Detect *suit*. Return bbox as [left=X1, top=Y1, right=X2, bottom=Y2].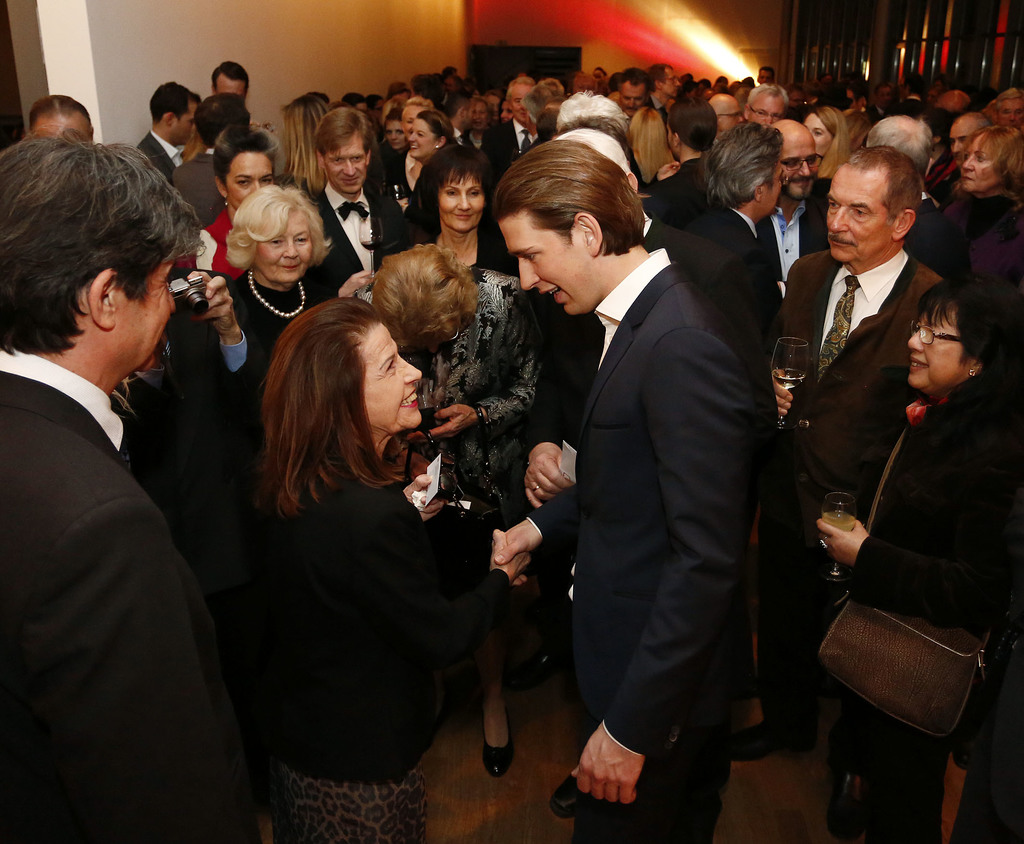
[left=1, top=375, right=257, bottom=843].
